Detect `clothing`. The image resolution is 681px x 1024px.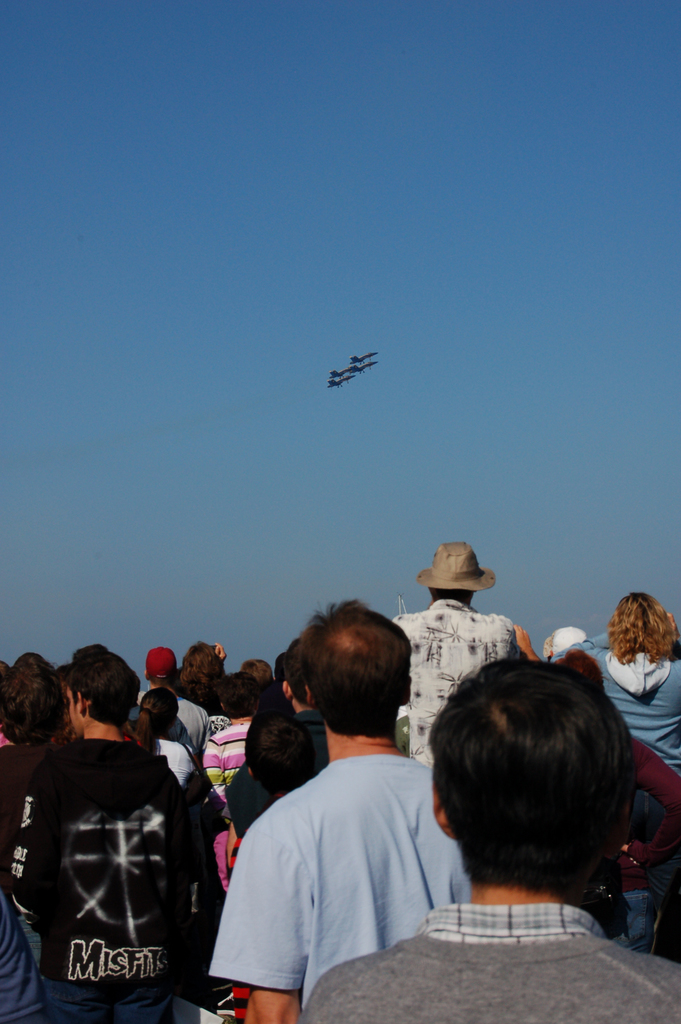
crop(387, 598, 523, 765).
